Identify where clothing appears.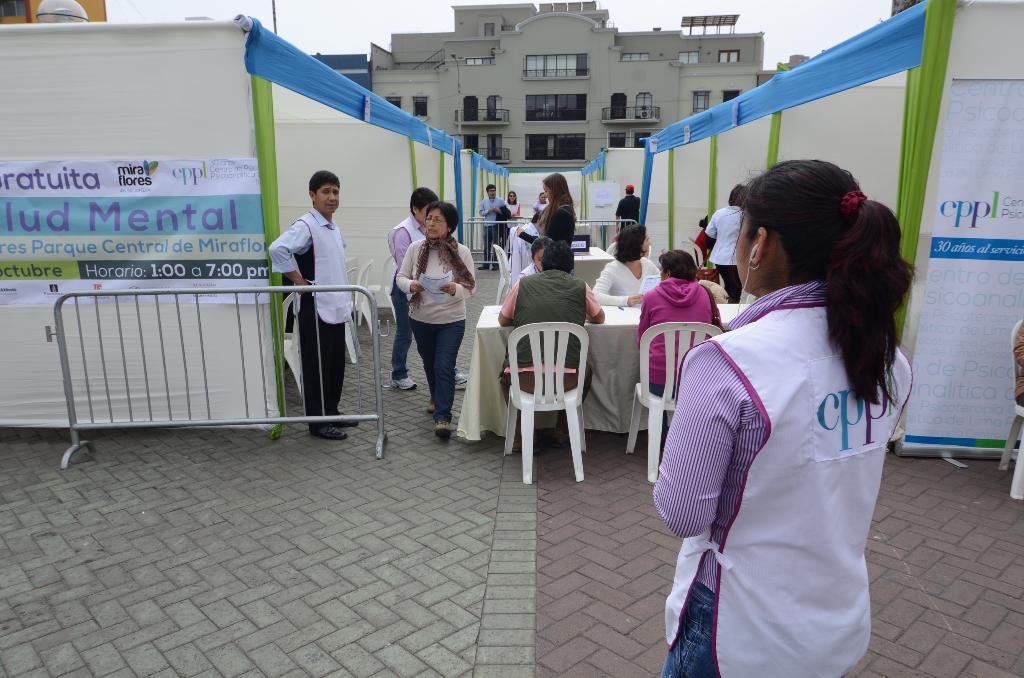
Appears at <region>531, 200, 547, 213</region>.
